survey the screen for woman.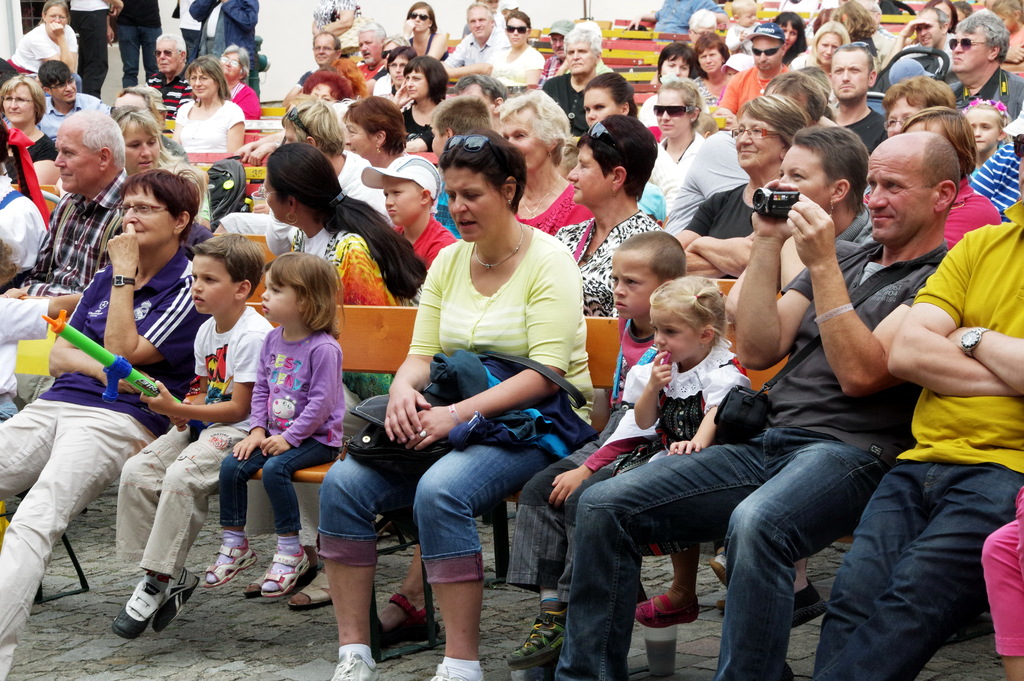
Survey found: region(175, 60, 248, 155).
